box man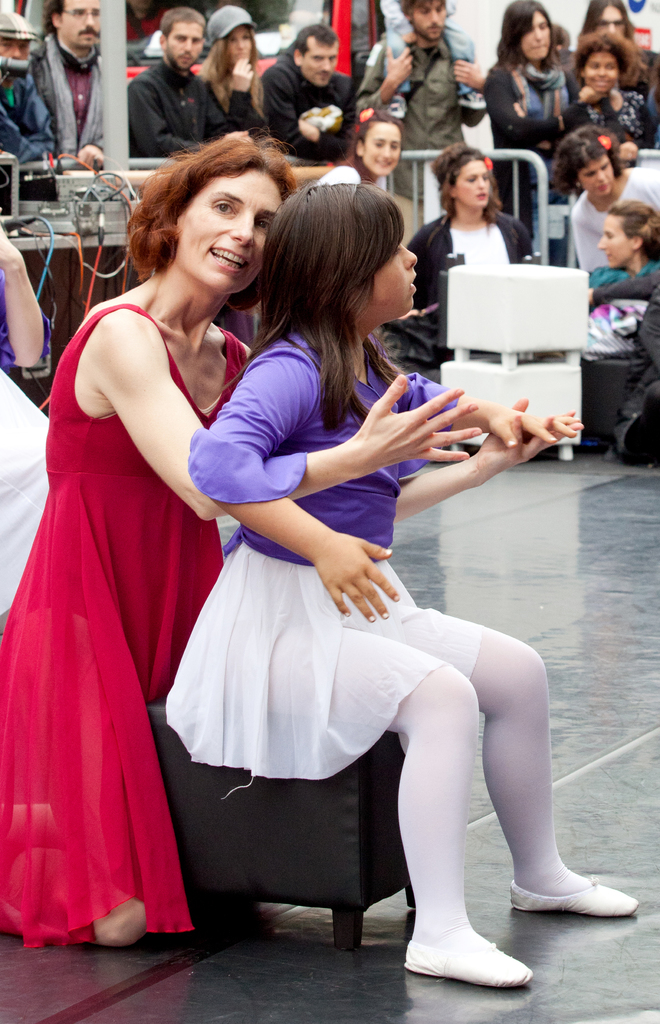
(0, 22, 50, 169)
